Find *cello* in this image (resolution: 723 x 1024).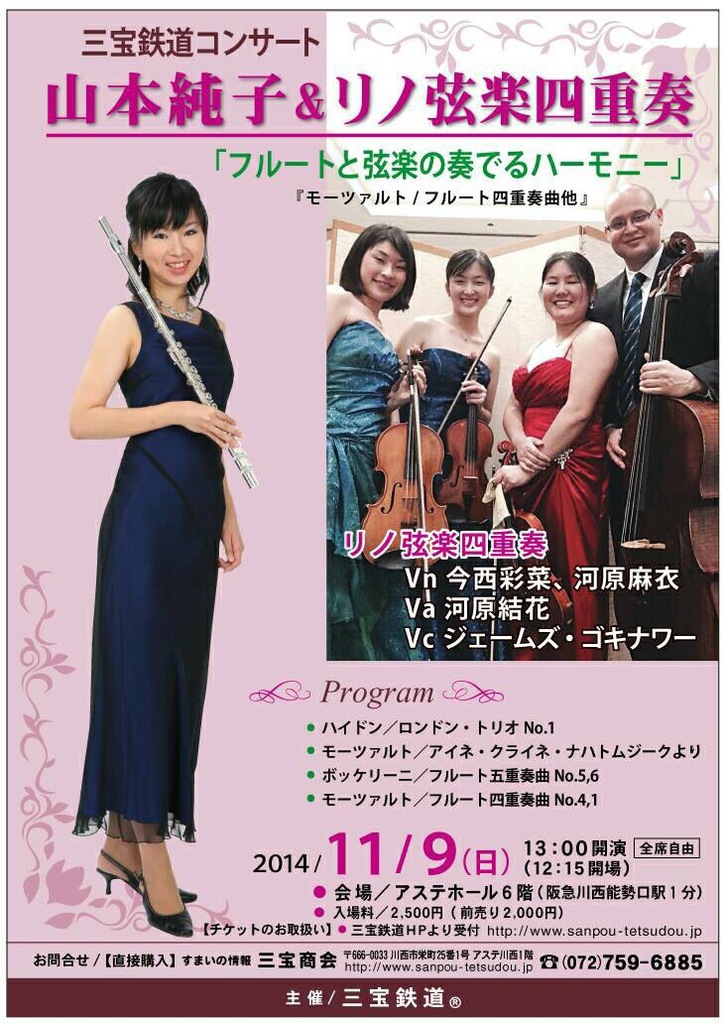
bbox=(442, 334, 499, 538).
